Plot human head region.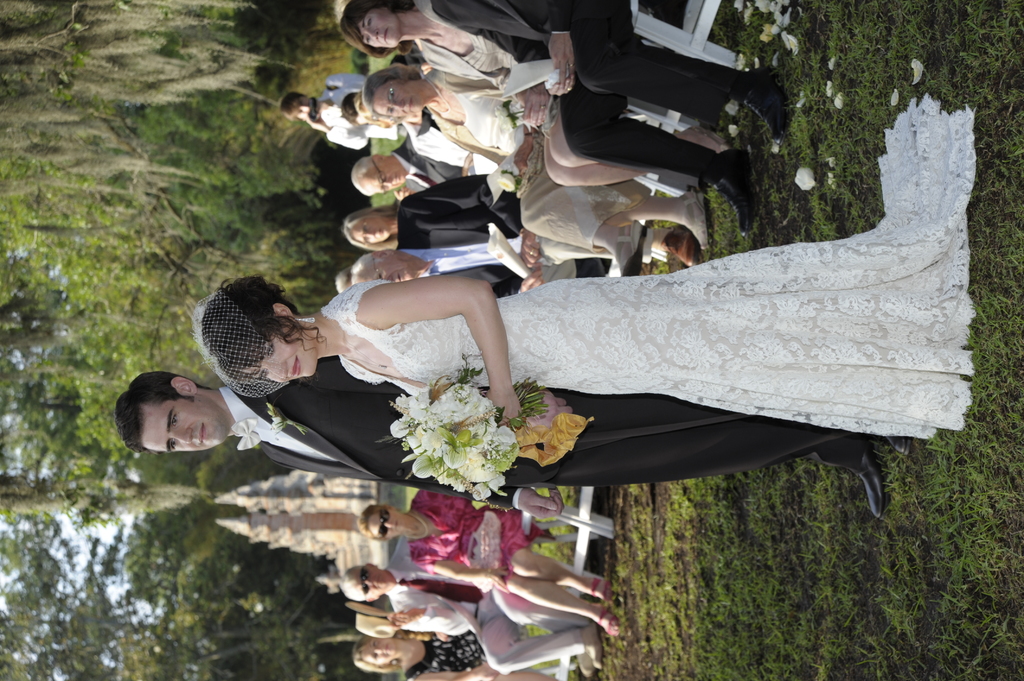
Plotted at crop(355, 157, 407, 193).
